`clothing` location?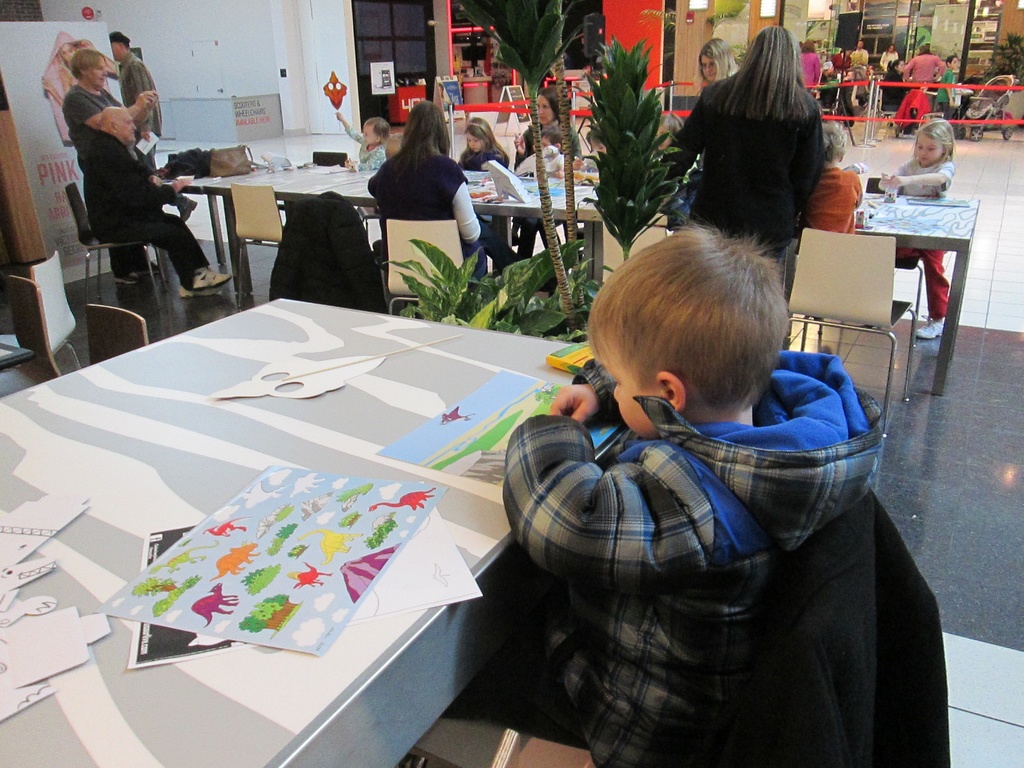
[87,140,205,290]
